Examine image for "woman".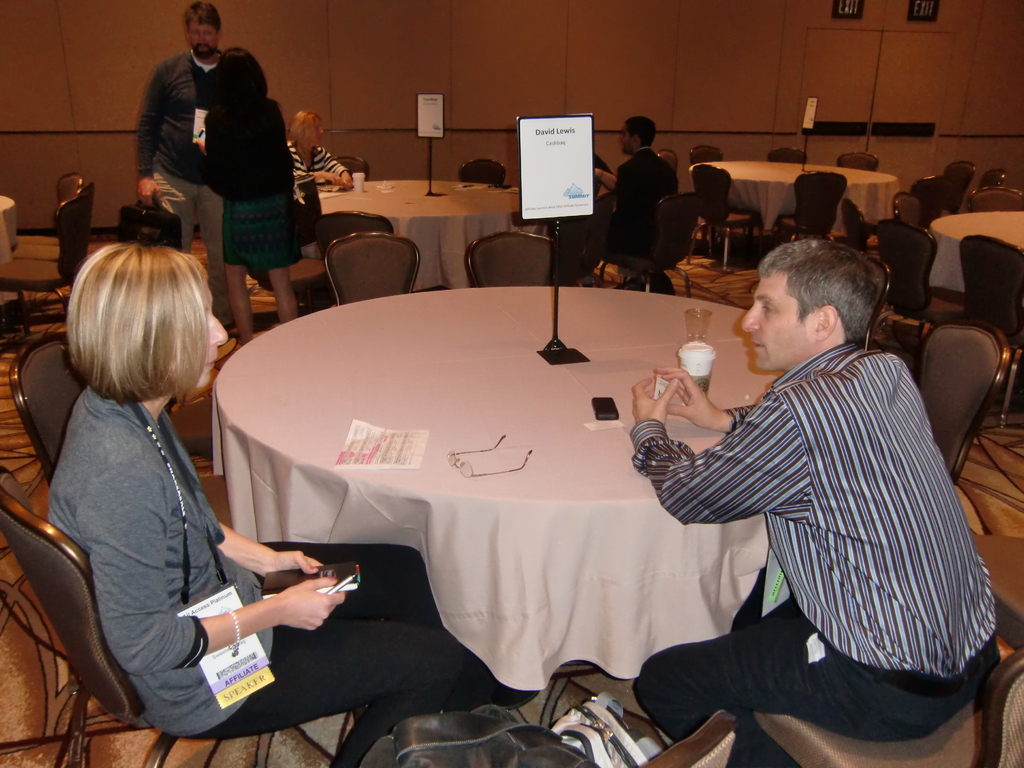
Examination result: 280, 108, 353, 202.
